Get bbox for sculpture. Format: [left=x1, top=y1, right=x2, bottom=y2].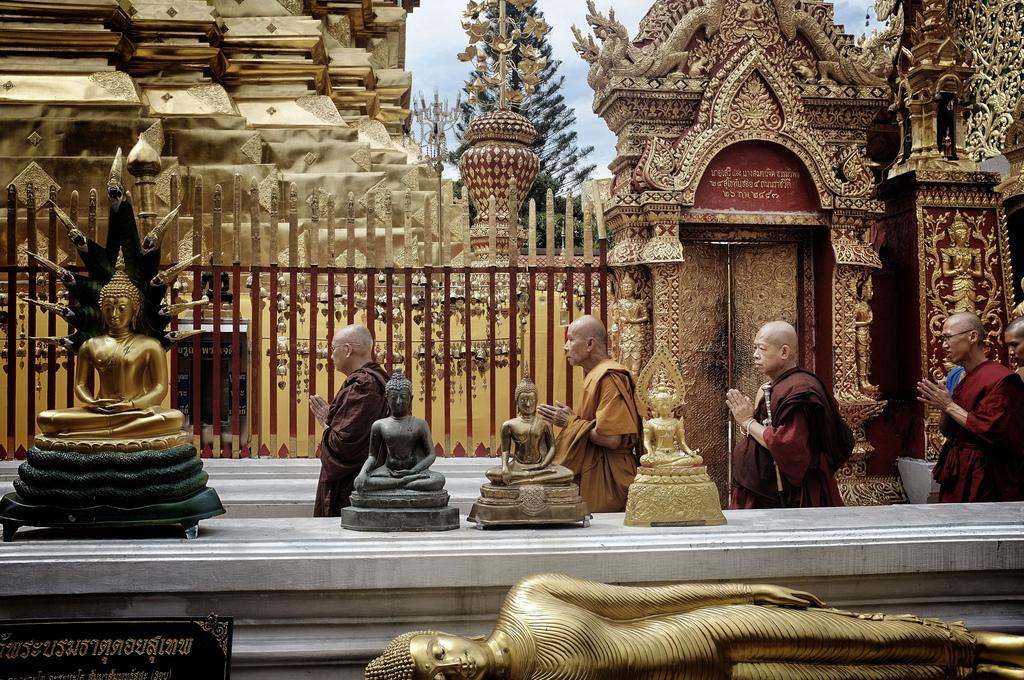
[left=451, top=105, right=550, bottom=255].
